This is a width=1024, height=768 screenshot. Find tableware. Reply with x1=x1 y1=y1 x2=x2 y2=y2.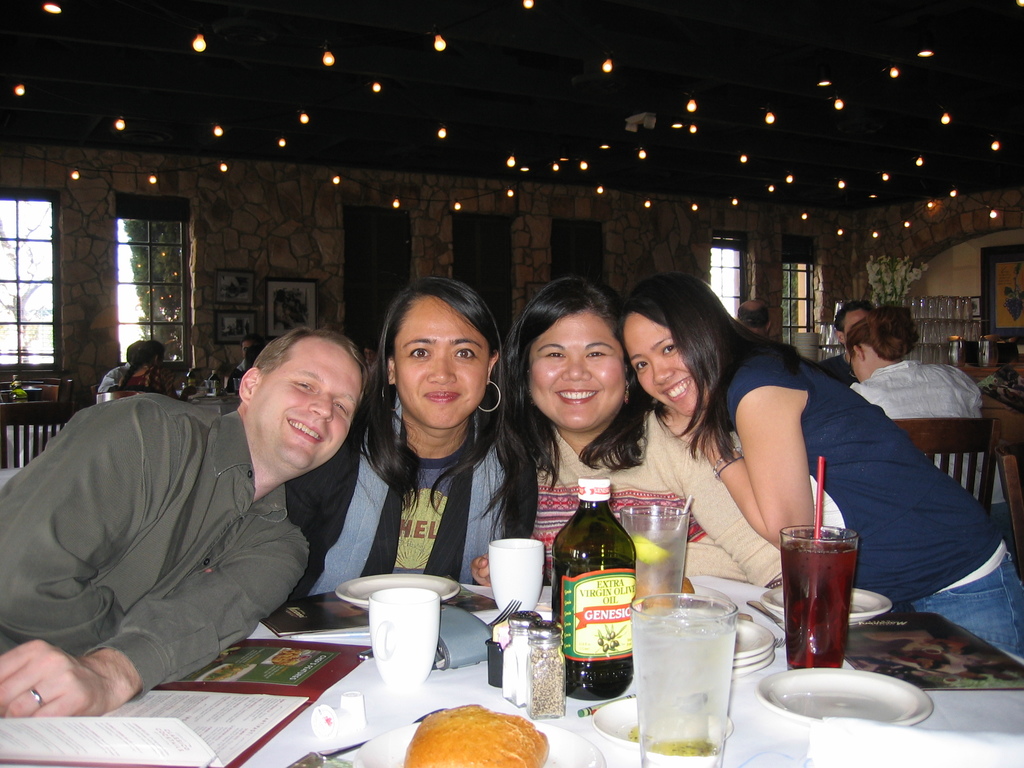
x1=618 y1=504 x2=693 y2=626.
